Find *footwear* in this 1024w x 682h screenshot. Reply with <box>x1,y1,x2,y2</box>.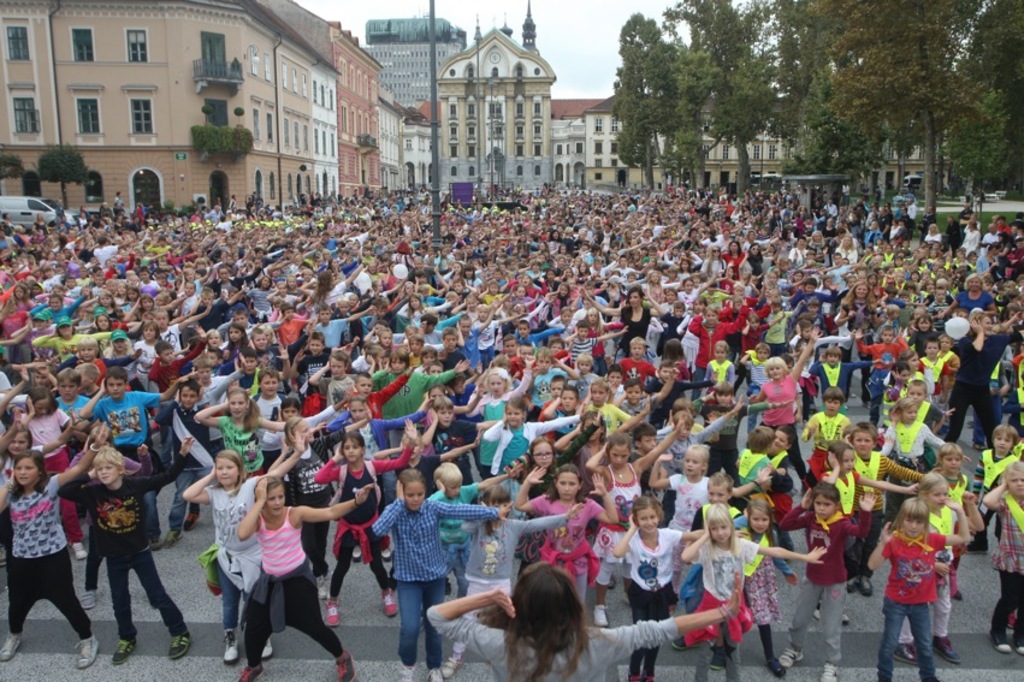
<box>990,628,1008,650</box>.
